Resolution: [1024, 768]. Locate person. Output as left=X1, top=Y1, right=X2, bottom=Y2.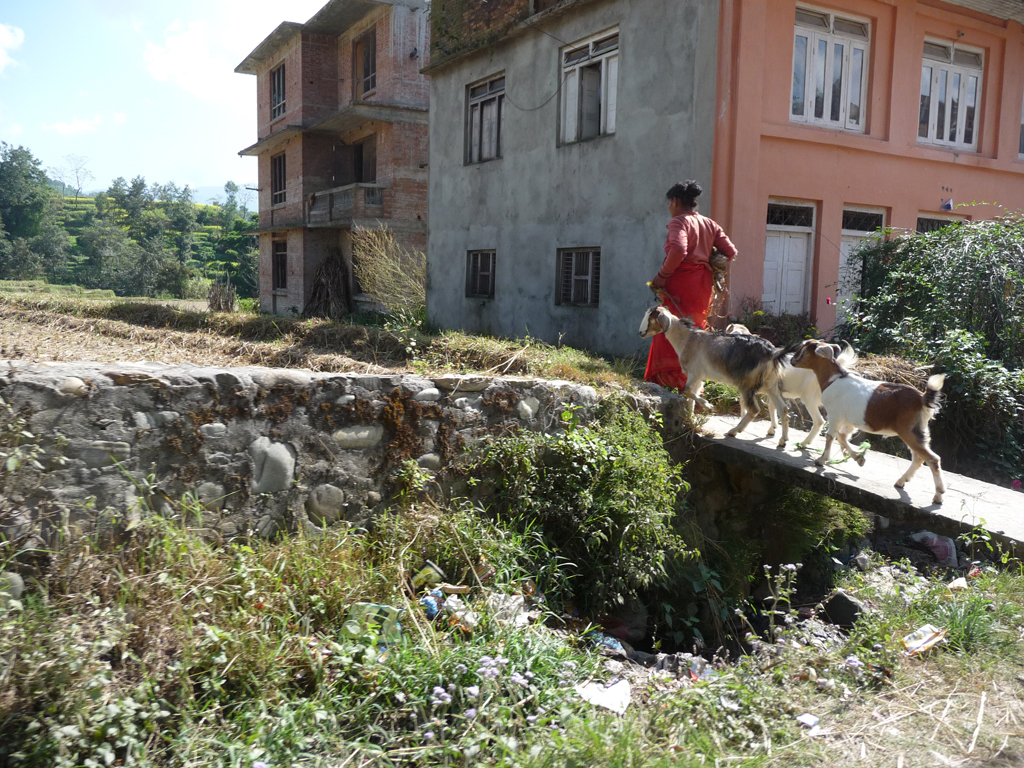
left=647, top=180, right=732, bottom=393.
